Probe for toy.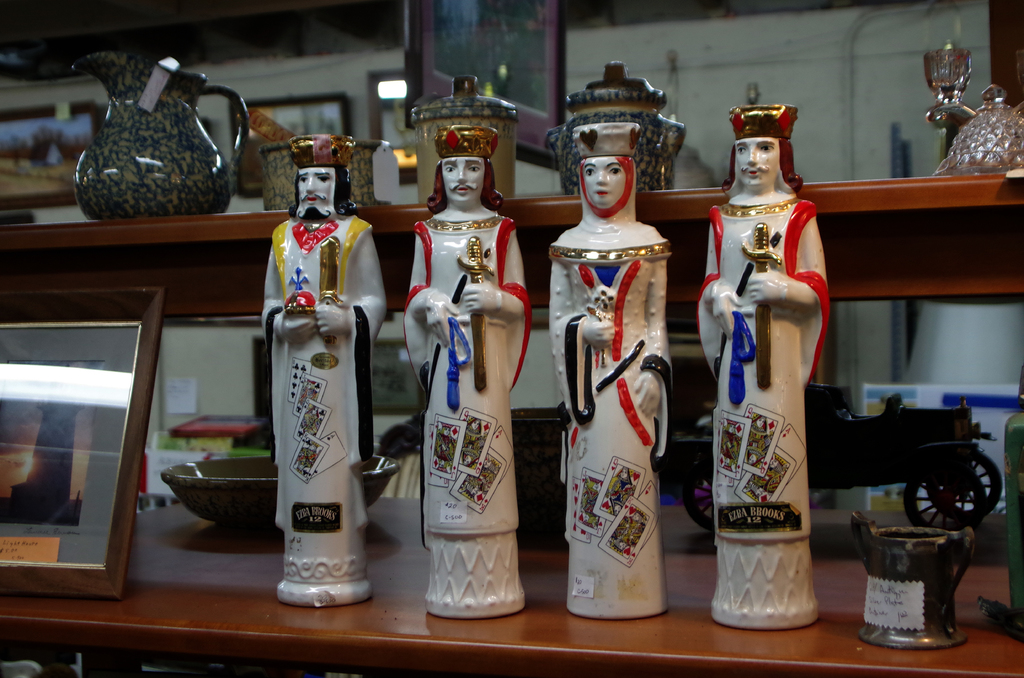
Probe result: bbox=[259, 133, 387, 609].
